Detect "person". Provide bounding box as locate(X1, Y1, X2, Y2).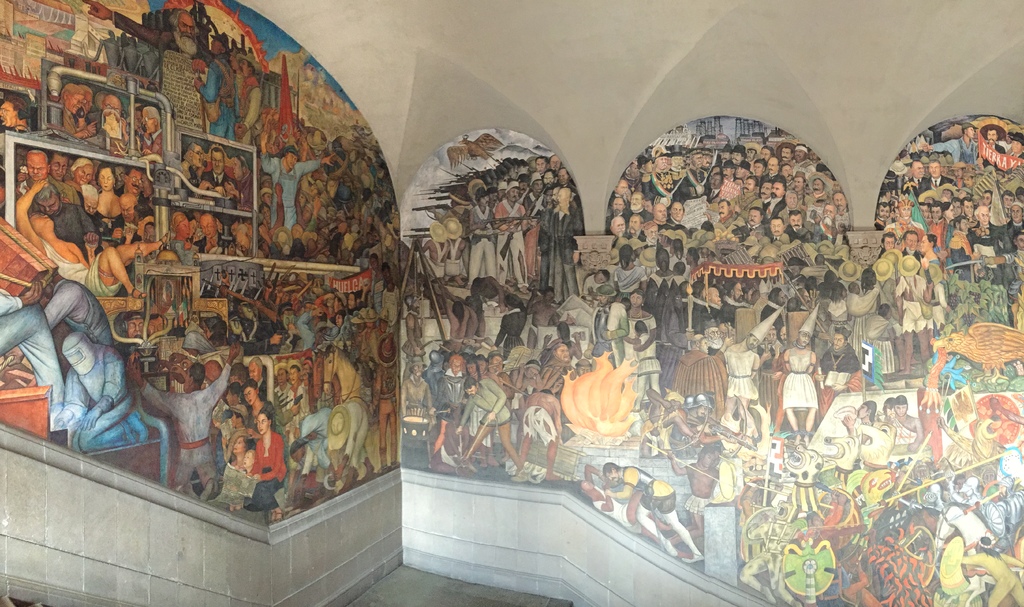
locate(136, 102, 166, 163).
